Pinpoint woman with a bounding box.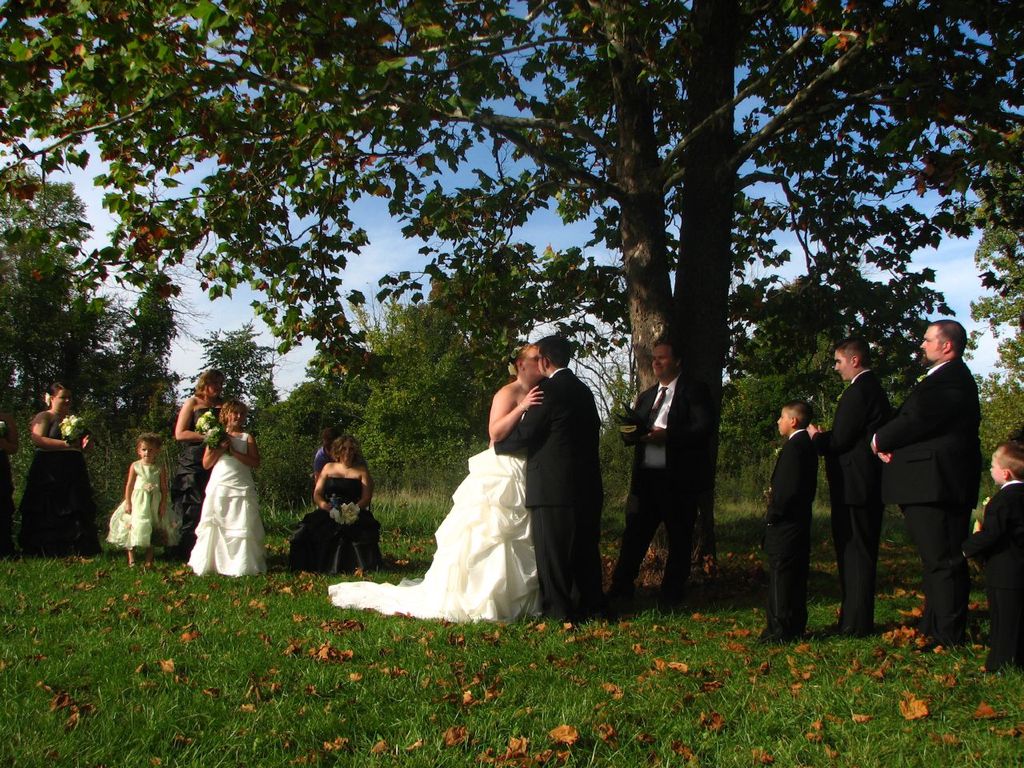
<region>322, 343, 542, 625</region>.
